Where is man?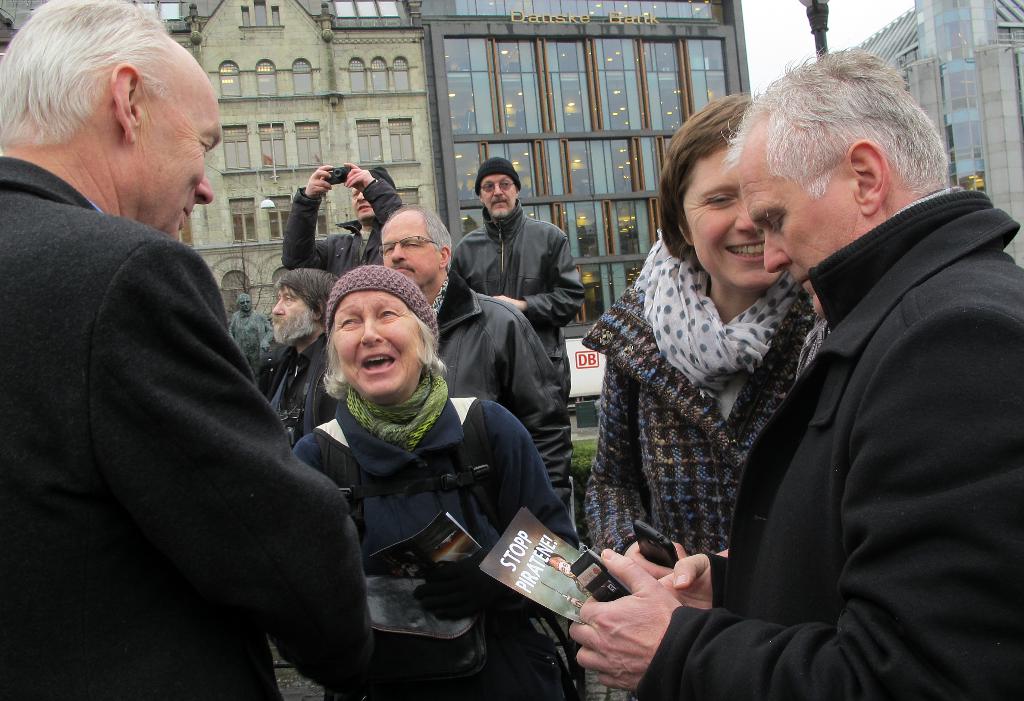
(x1=447, y1=156, x2=588, y2=380).
